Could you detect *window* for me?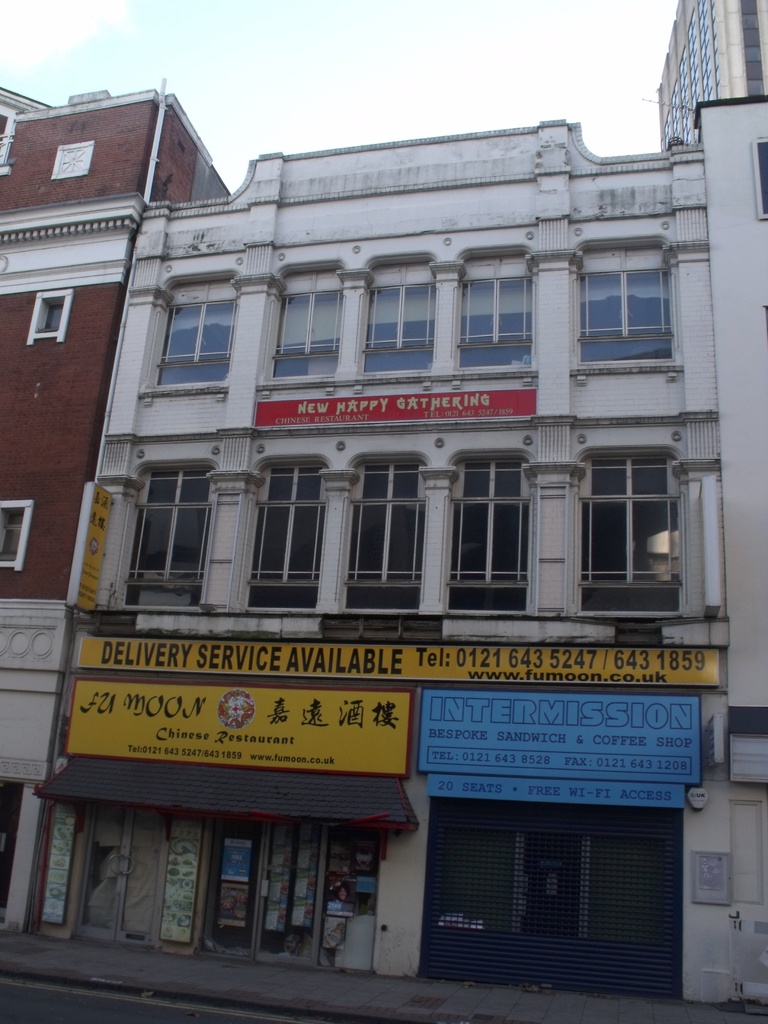
Detection result: <bbox>4, 498, 27, 573</bbox>.
